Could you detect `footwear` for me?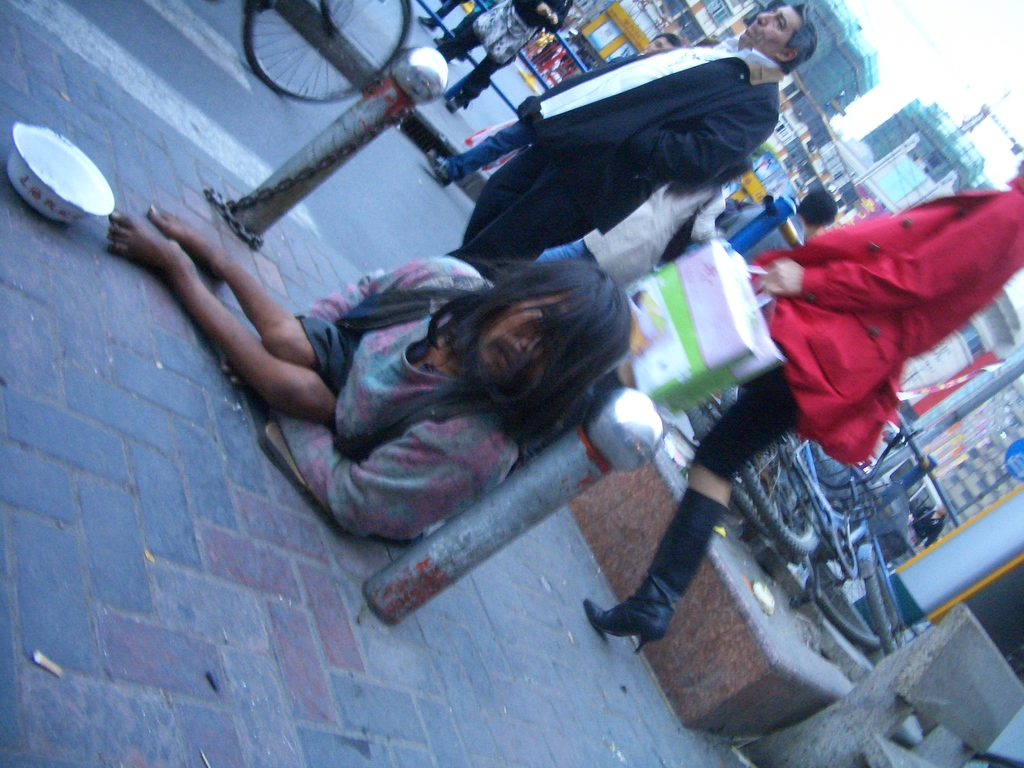
Detection result: BBox(445, 98, 460, 109).
